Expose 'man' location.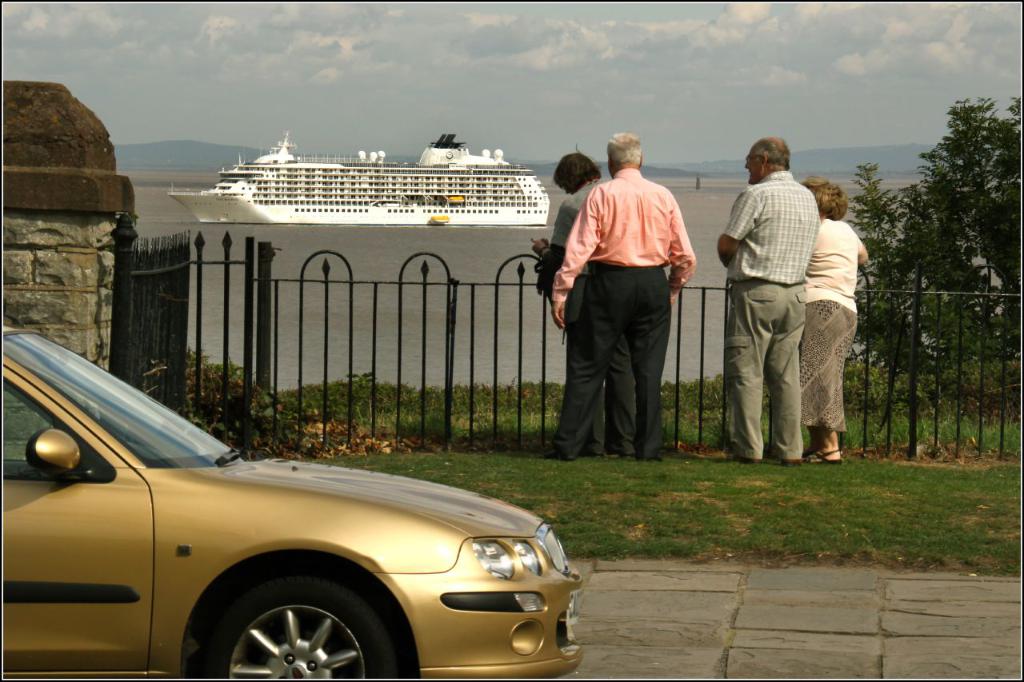
Exposed at [711,134,824,470].
